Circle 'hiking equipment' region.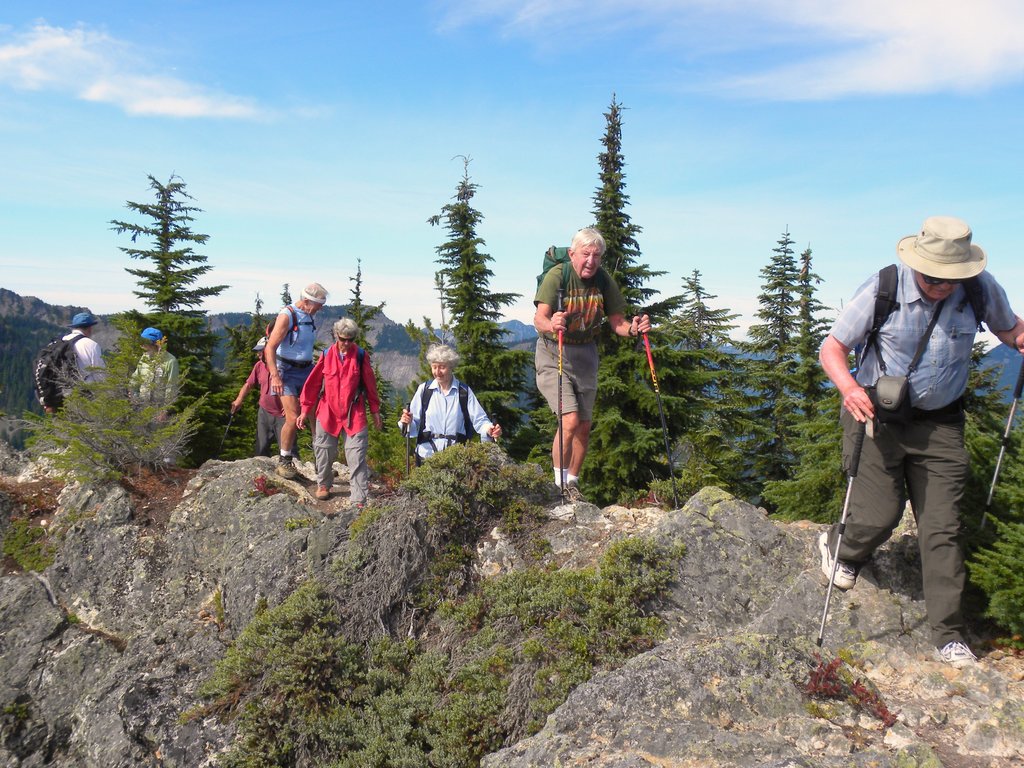
Region: [x1=817, y1=390, x2=876, y2=646].
